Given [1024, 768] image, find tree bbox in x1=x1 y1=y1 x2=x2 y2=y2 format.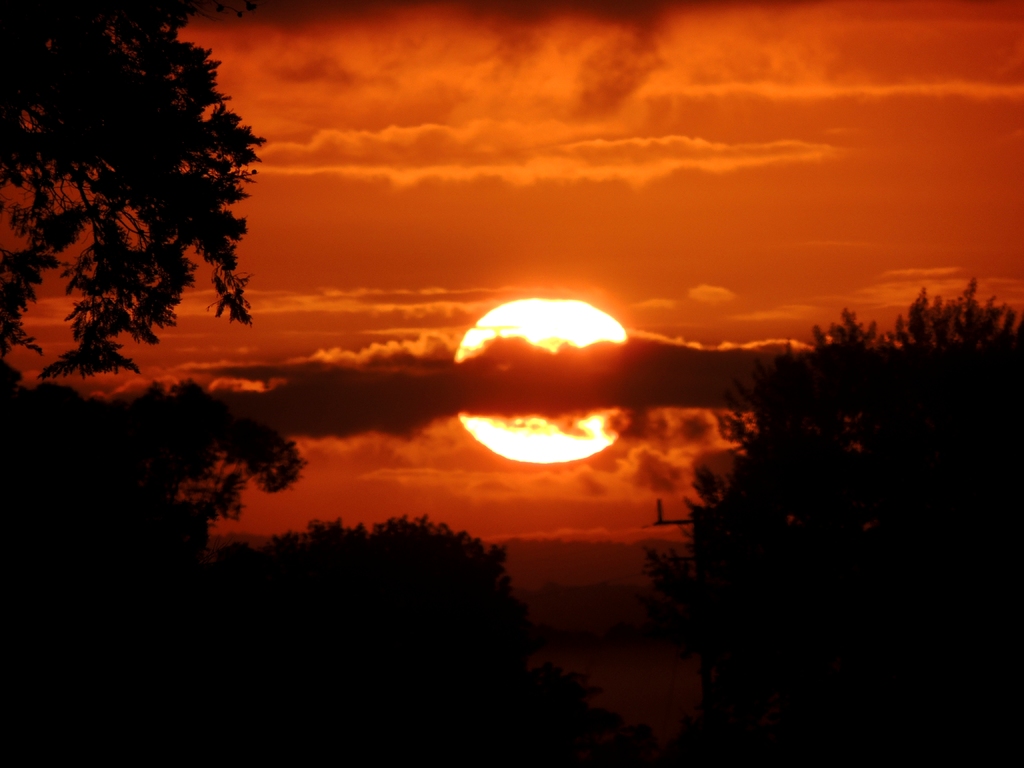
x1=197 y1=516 x2=630 y2=766.
